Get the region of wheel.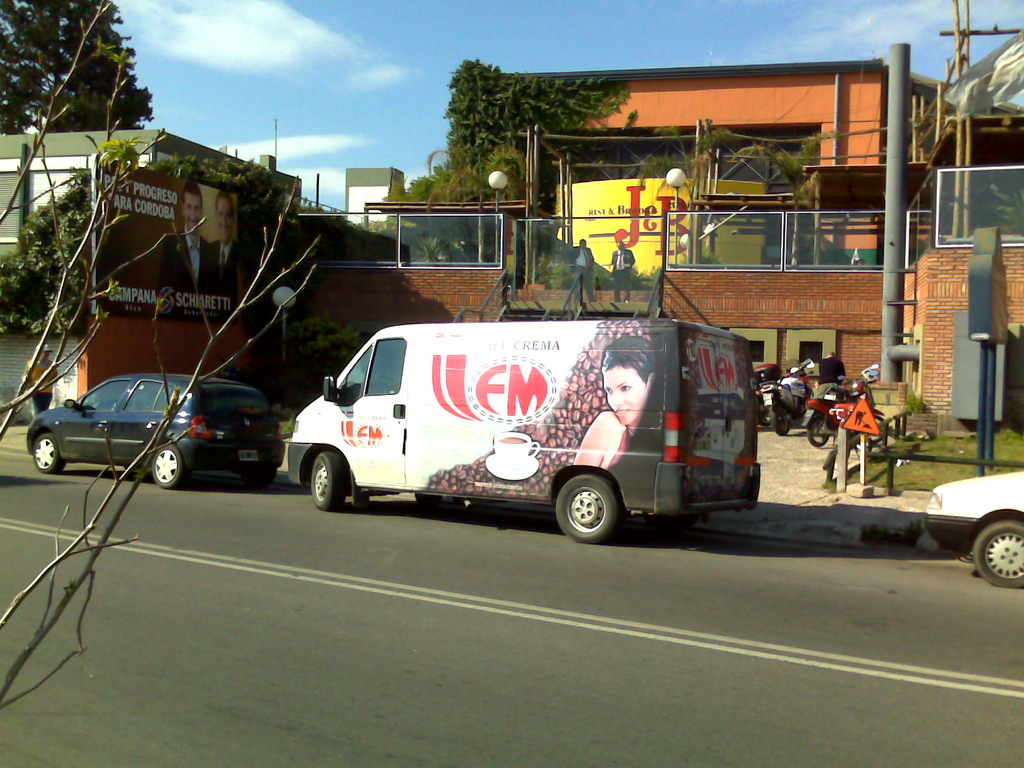
[x1=552, y1=472, x2=630, y2=546].
